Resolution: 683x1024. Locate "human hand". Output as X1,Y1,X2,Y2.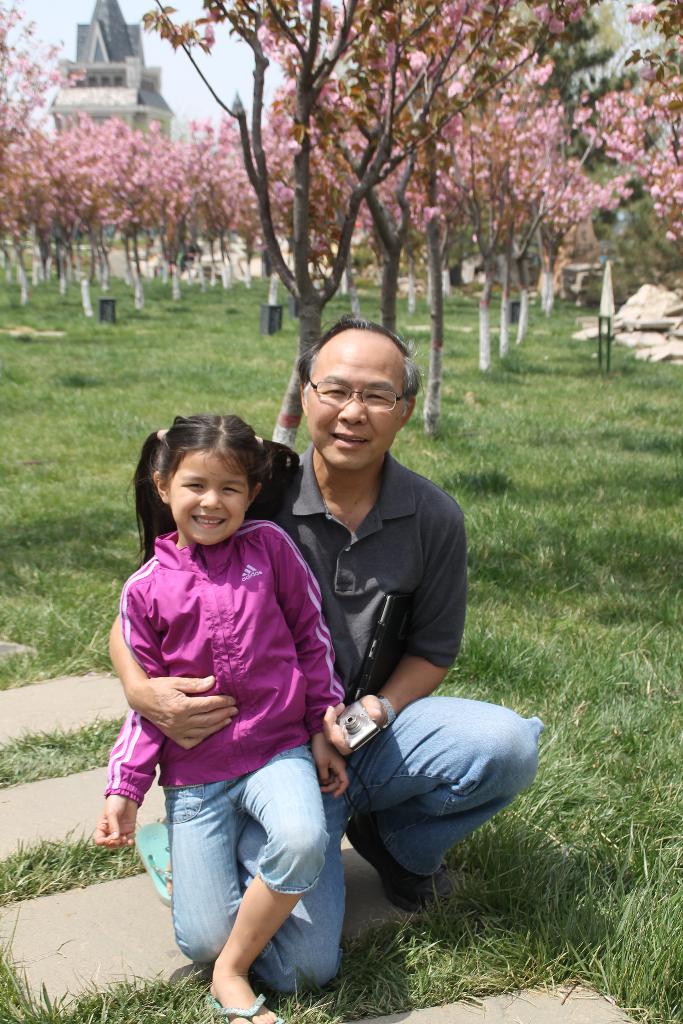
315,736,351,803.
